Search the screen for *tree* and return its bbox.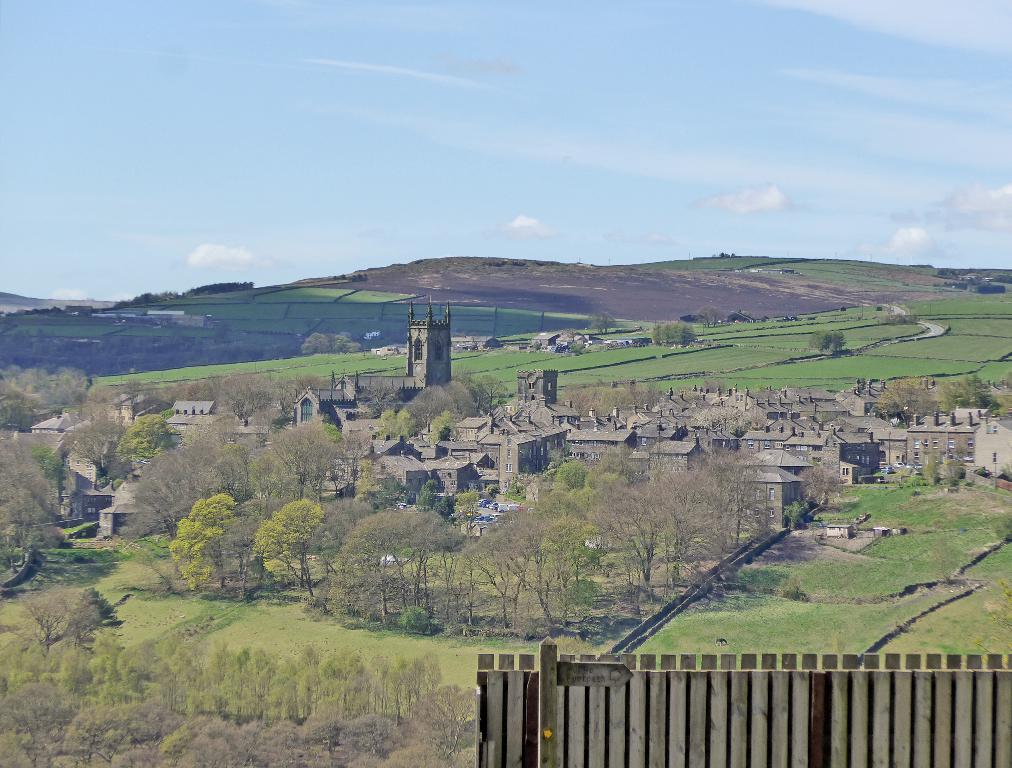
Found: l=649, t=320, r=693, b=347.
